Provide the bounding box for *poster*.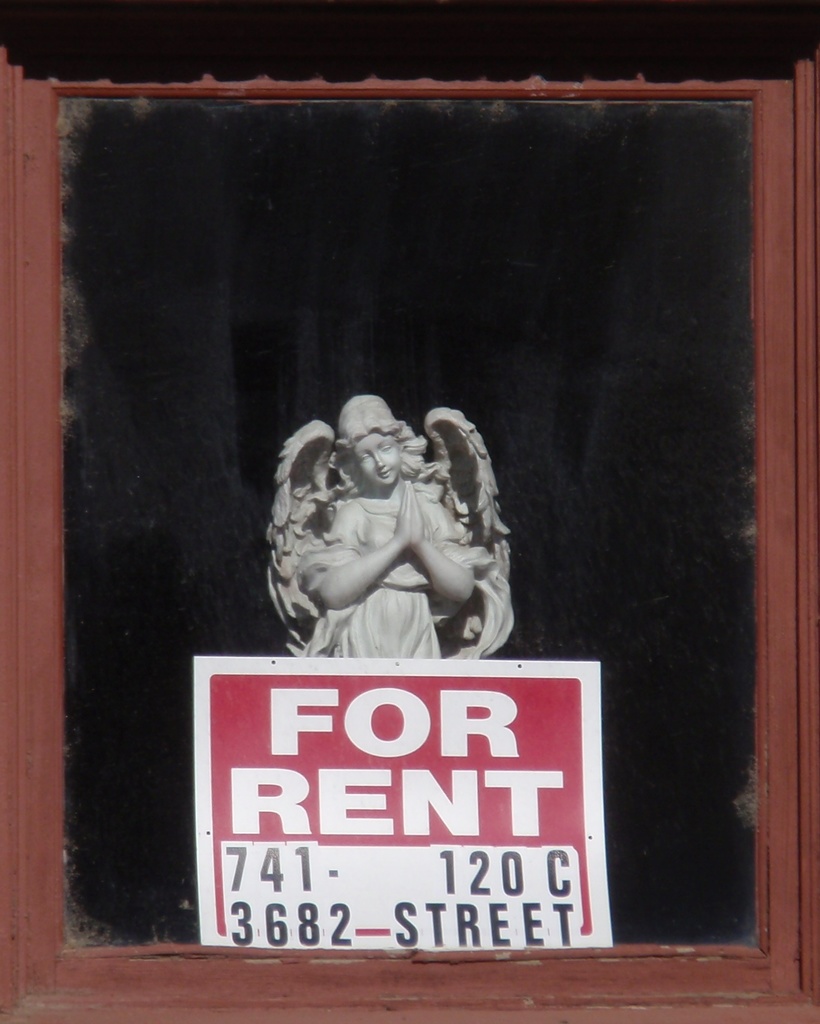
(left=195, top=657, right=616, bottom=946).
